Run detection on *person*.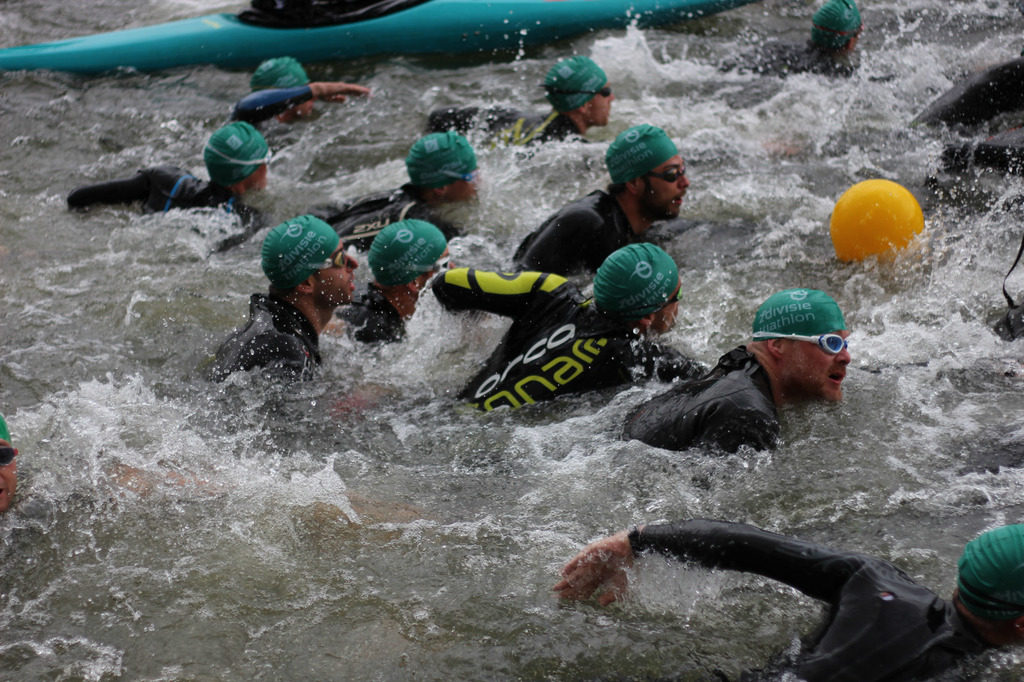
Result: (left=330, top=206, right=449, bottom=354).
